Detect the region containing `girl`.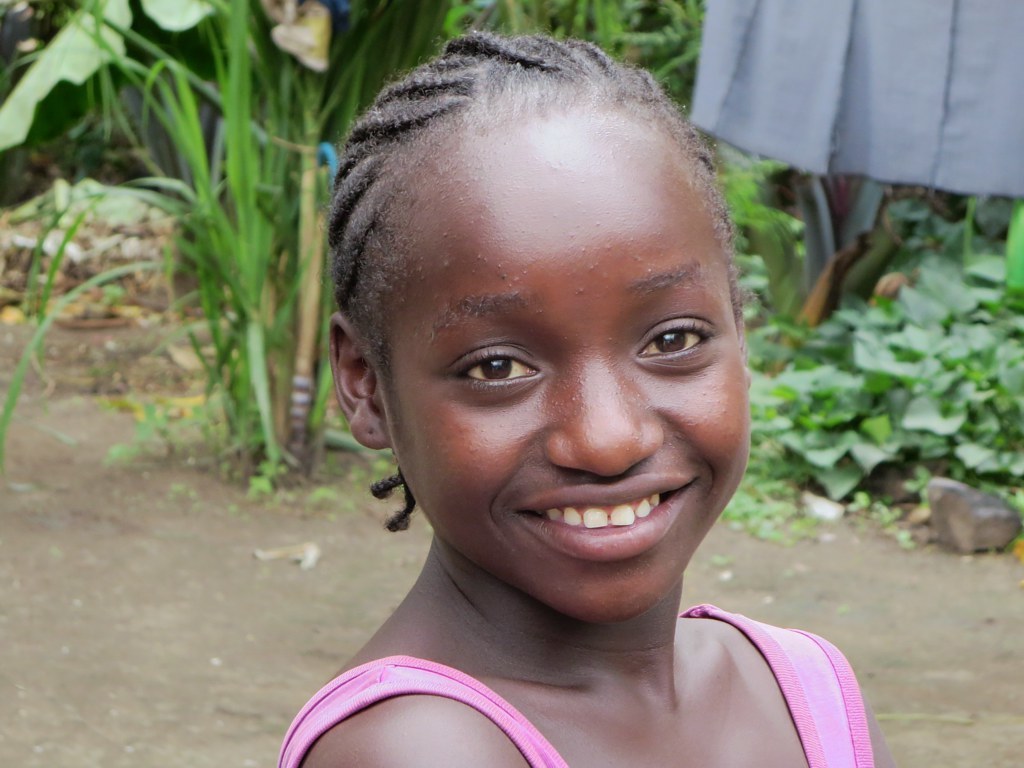
(275,31,900,767).
